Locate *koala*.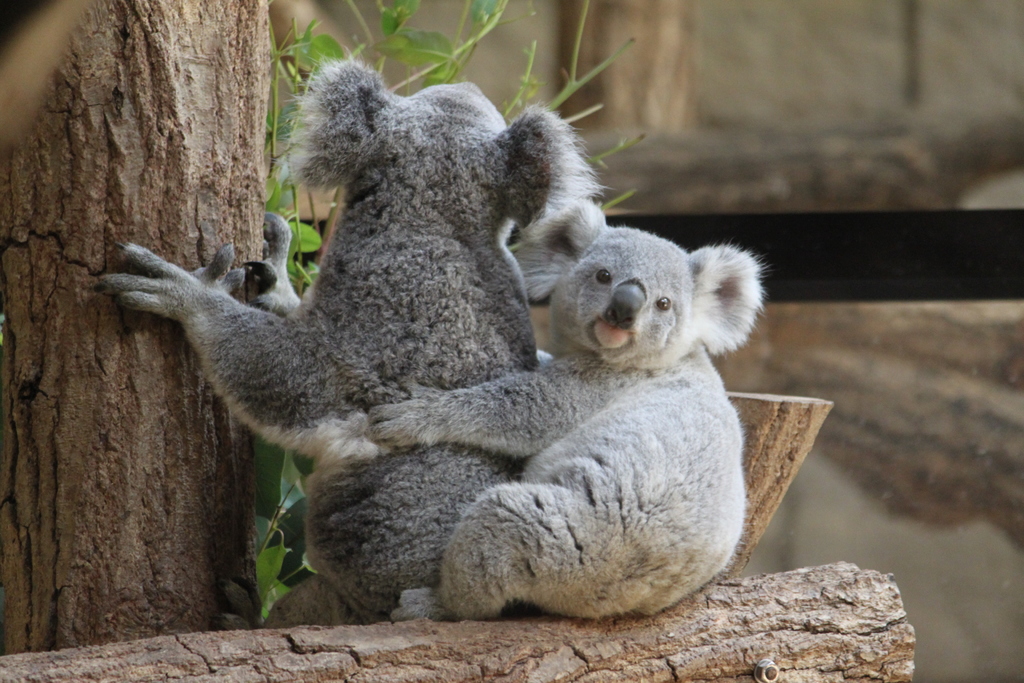
Bounding box: crop(369, 194, 767, 625).
